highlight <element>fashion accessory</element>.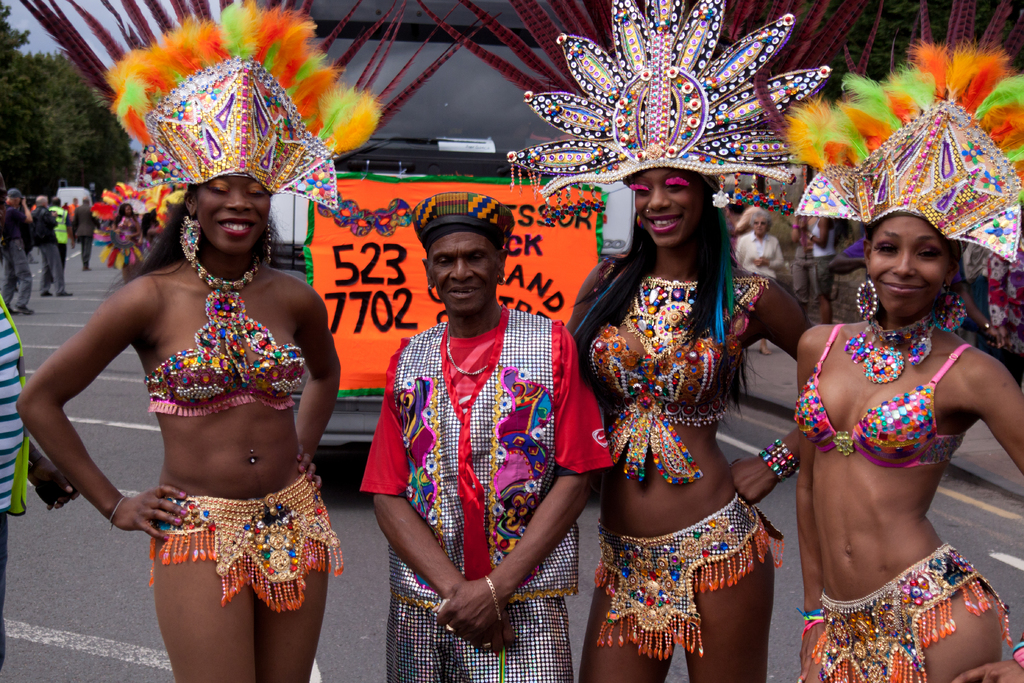
Highlighted region: <box>753,441,798,481</box>.
